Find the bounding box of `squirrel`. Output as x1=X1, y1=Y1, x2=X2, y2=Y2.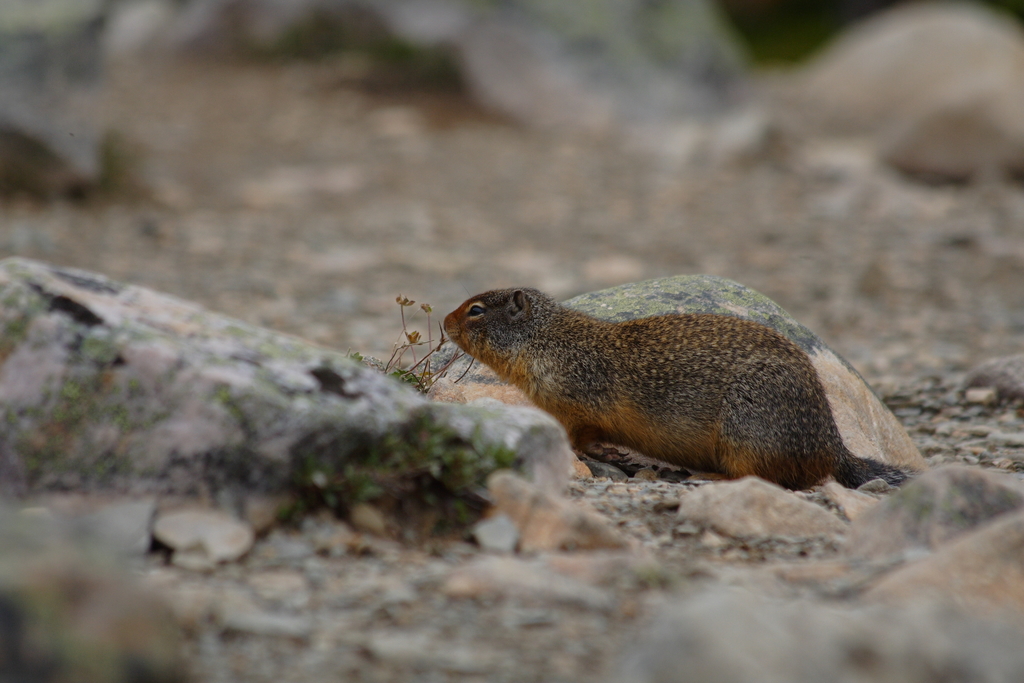
x1=446, y1=284, x2=913, y2=488.
